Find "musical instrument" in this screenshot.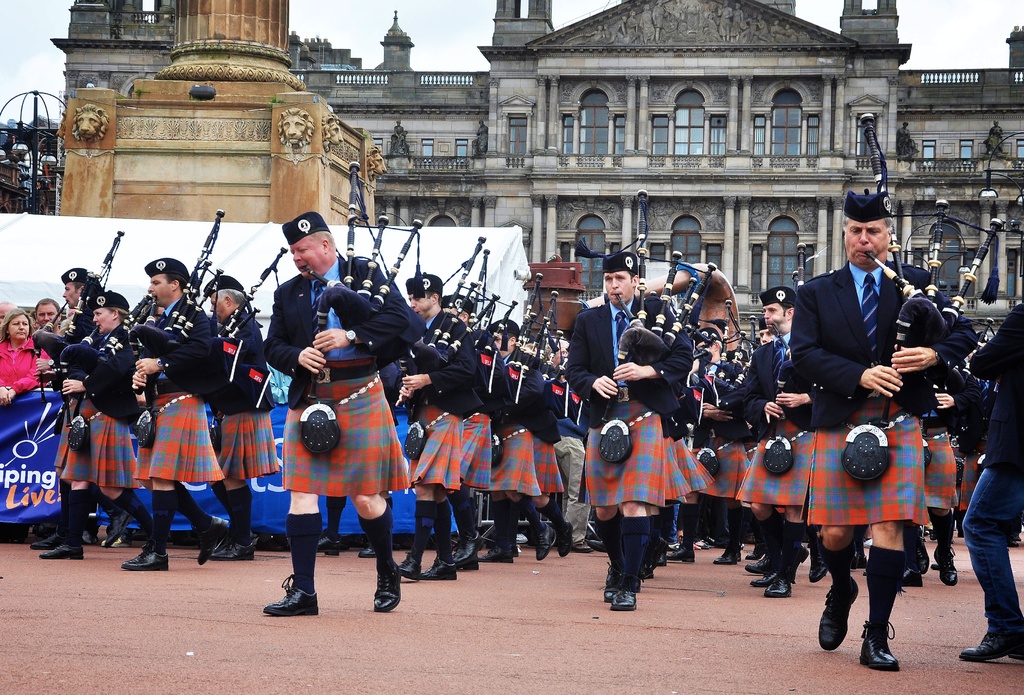
The bounding box for "musical instrument" is 865 114 943 404.
